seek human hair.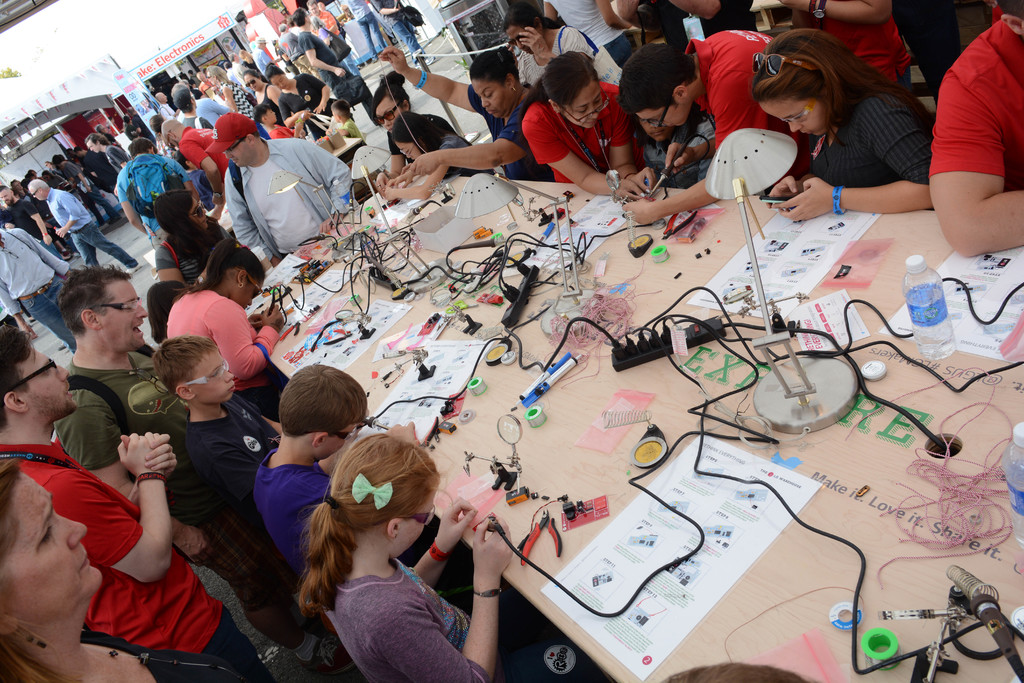
rect(372, 82, 410, 114).
